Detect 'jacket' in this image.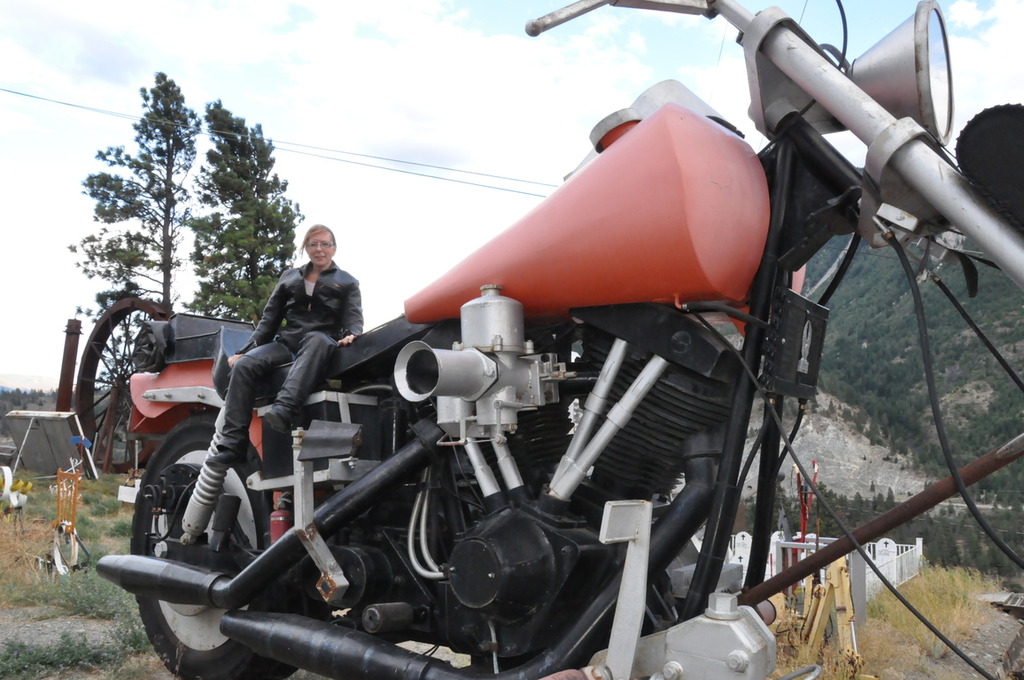
Detection: [247,258,363,357].
